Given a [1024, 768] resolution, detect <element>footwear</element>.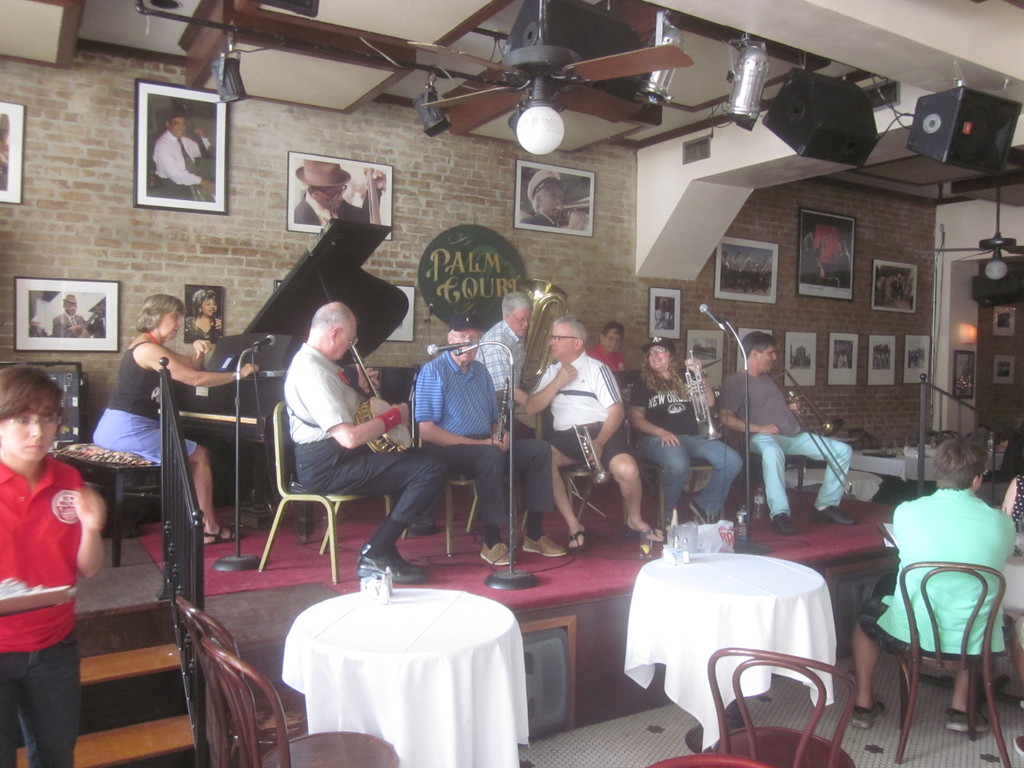
(left=687, top=495, right=718, bottom=524).
